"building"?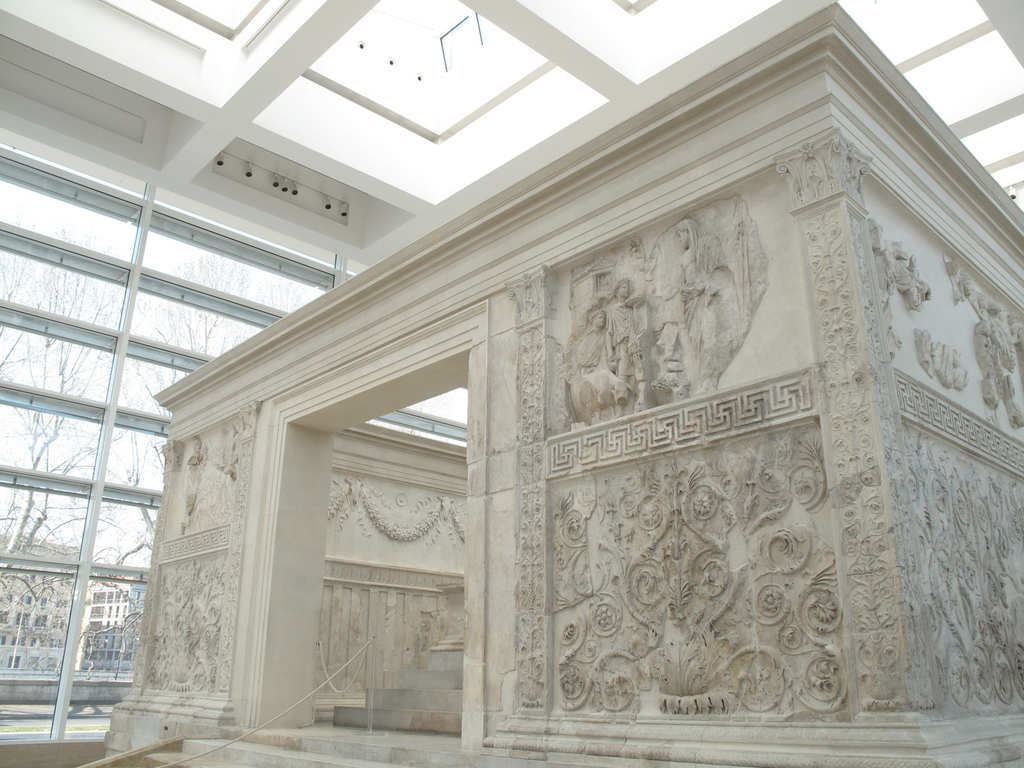
region(0, 1, 1023, 767)
